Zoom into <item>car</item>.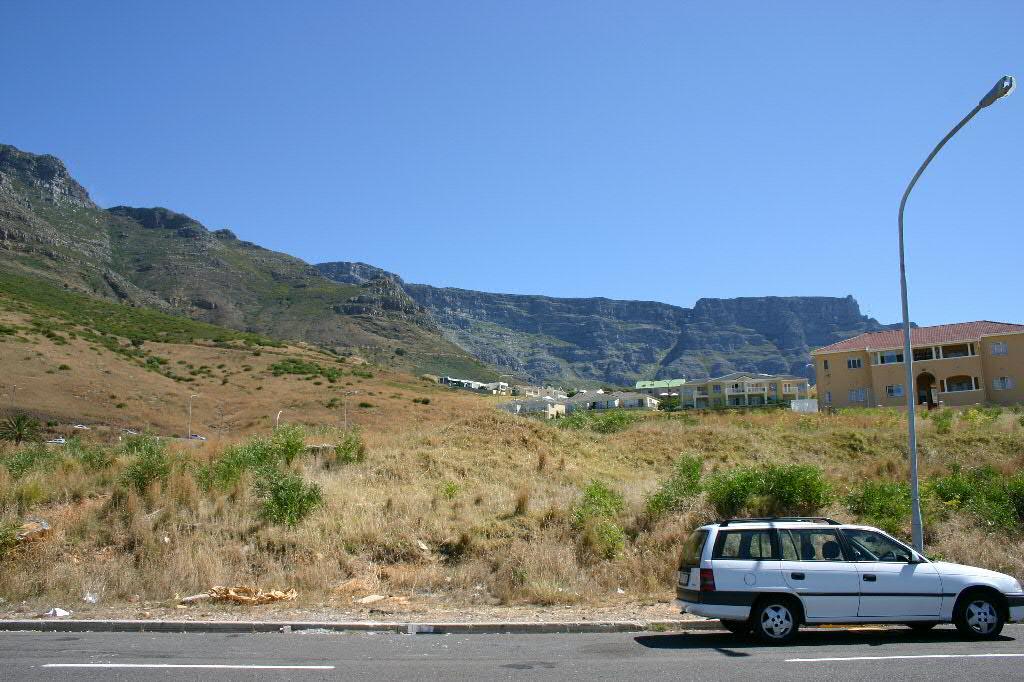
Zoom target: region(671, 516, 1022, 645).
